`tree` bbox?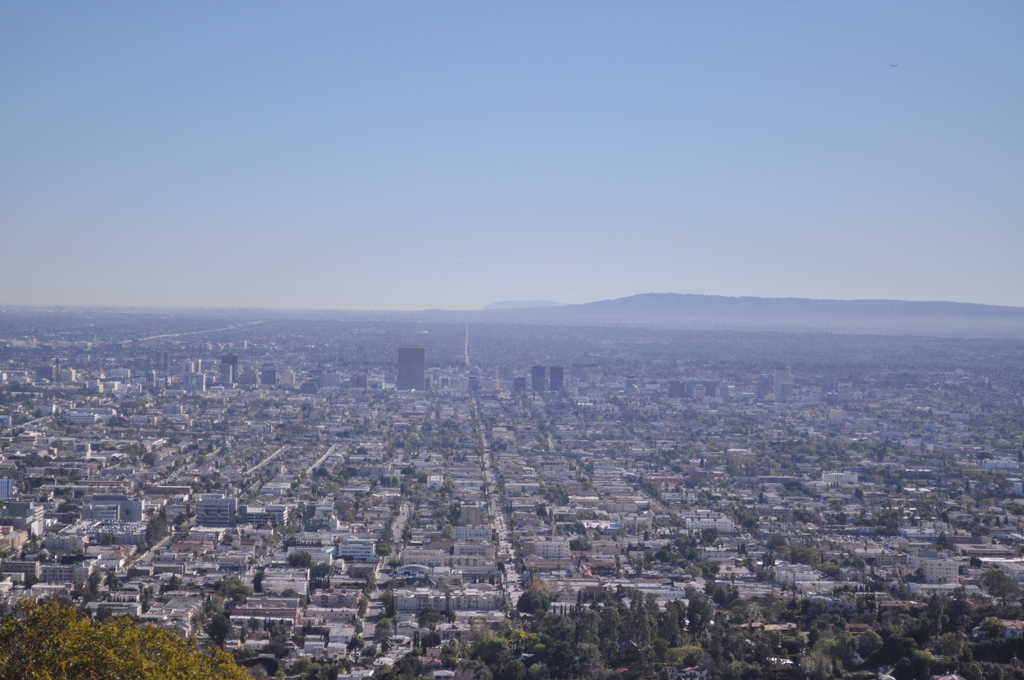
192, 451, 209, 466
